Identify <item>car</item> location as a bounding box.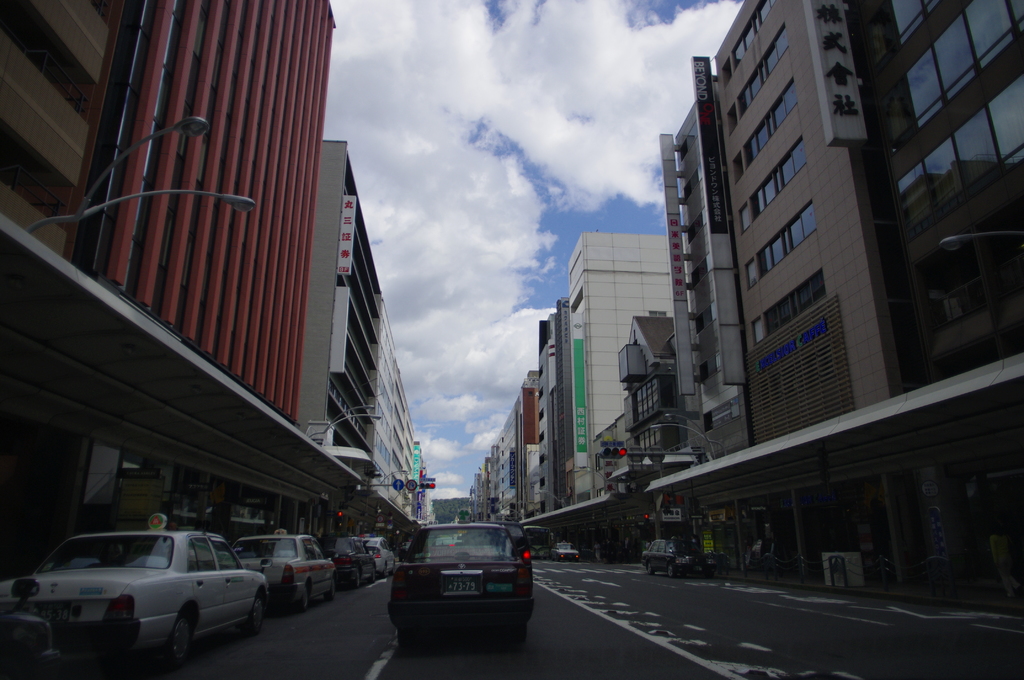
bbox(357, 538, 396, 578).
